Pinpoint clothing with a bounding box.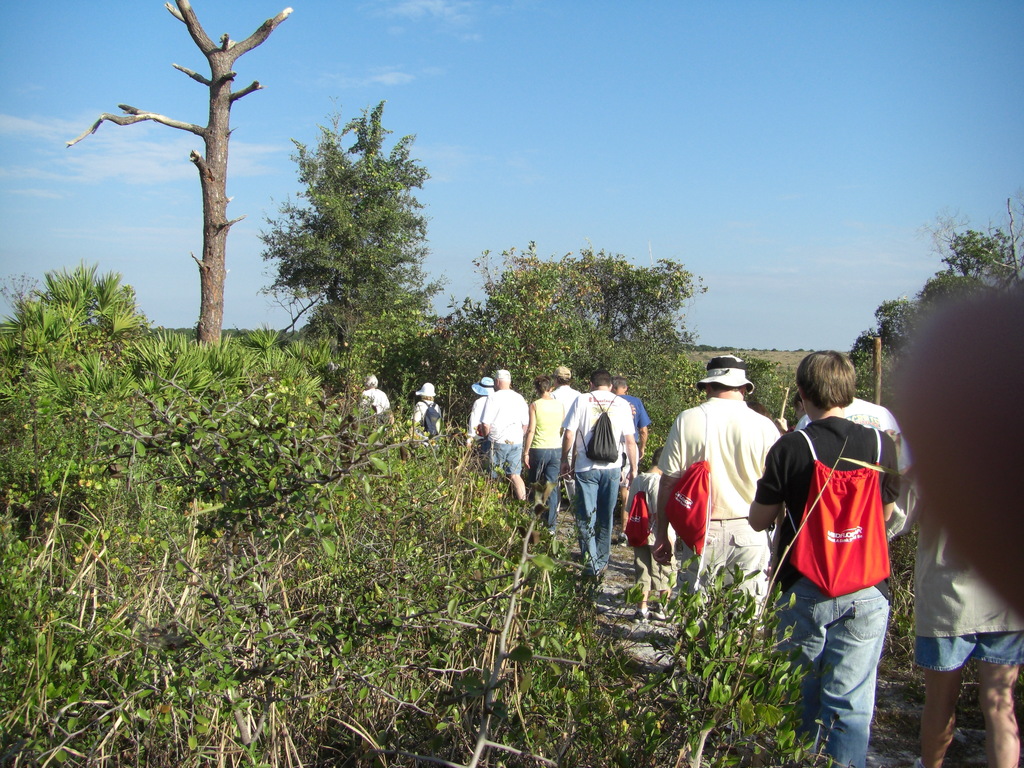
[x1=561, y1=389, x2=638, y2=465].
